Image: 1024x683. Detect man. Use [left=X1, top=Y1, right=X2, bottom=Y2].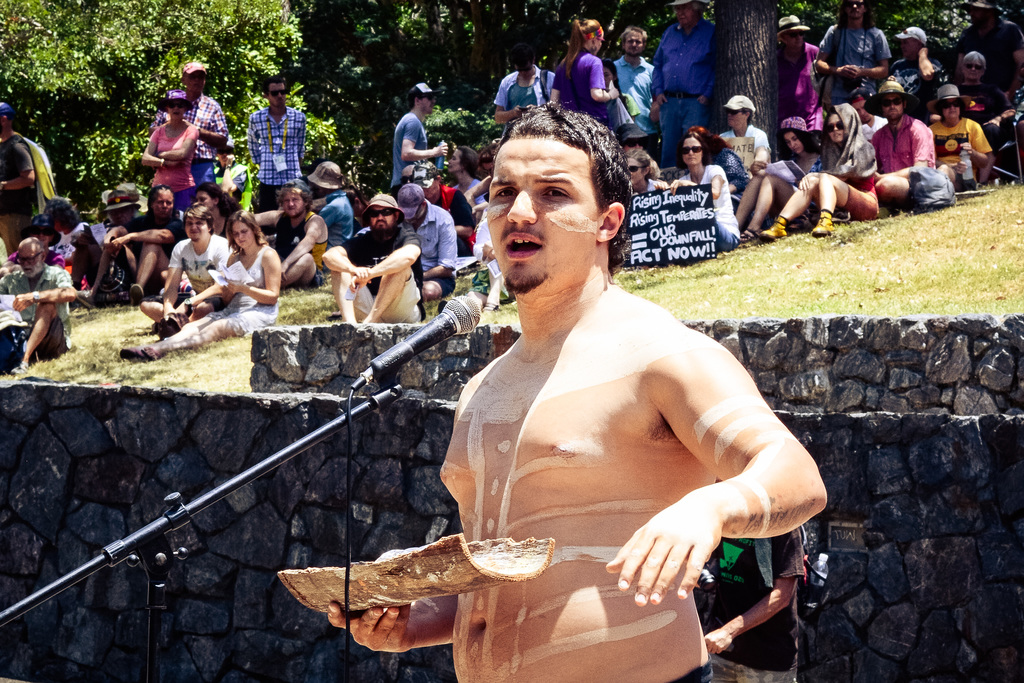
[left=374, top=102, right=815, bottom=664].
